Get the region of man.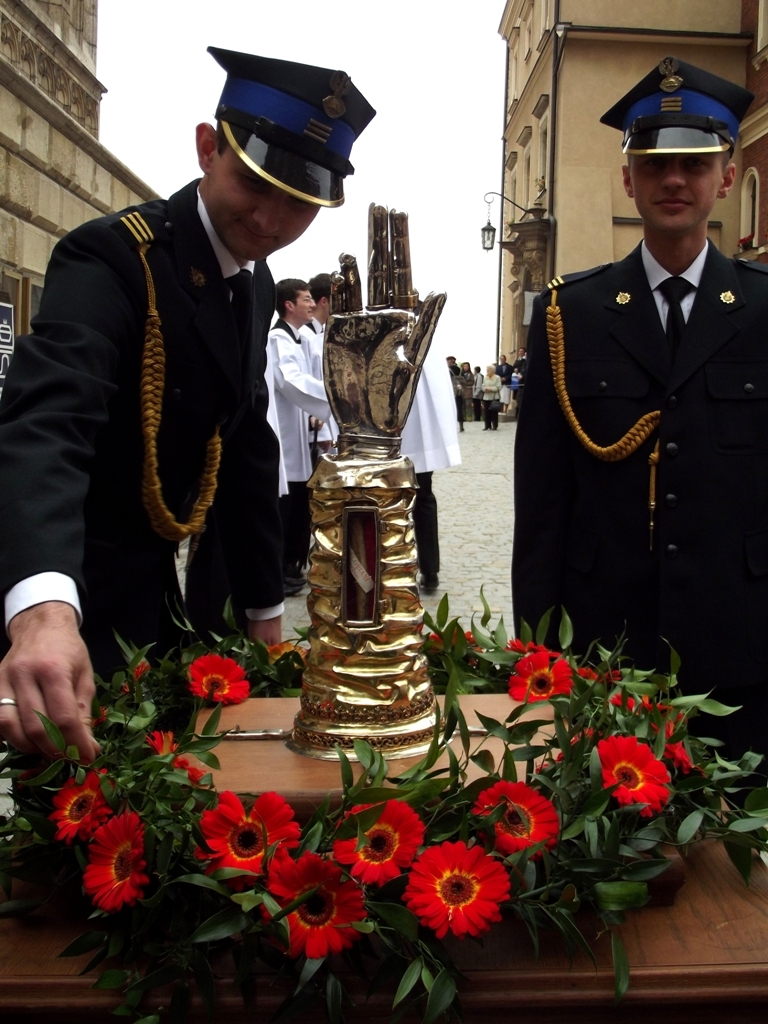
{"x1": 259, "y1": 278, "x2": 335, "y2": 601}.
